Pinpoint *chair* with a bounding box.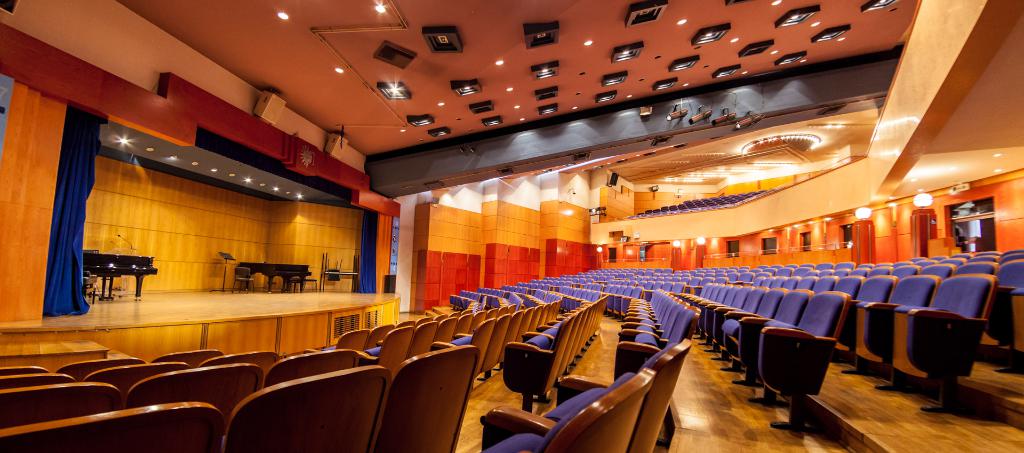
locate(760, 290, 854, 434).
